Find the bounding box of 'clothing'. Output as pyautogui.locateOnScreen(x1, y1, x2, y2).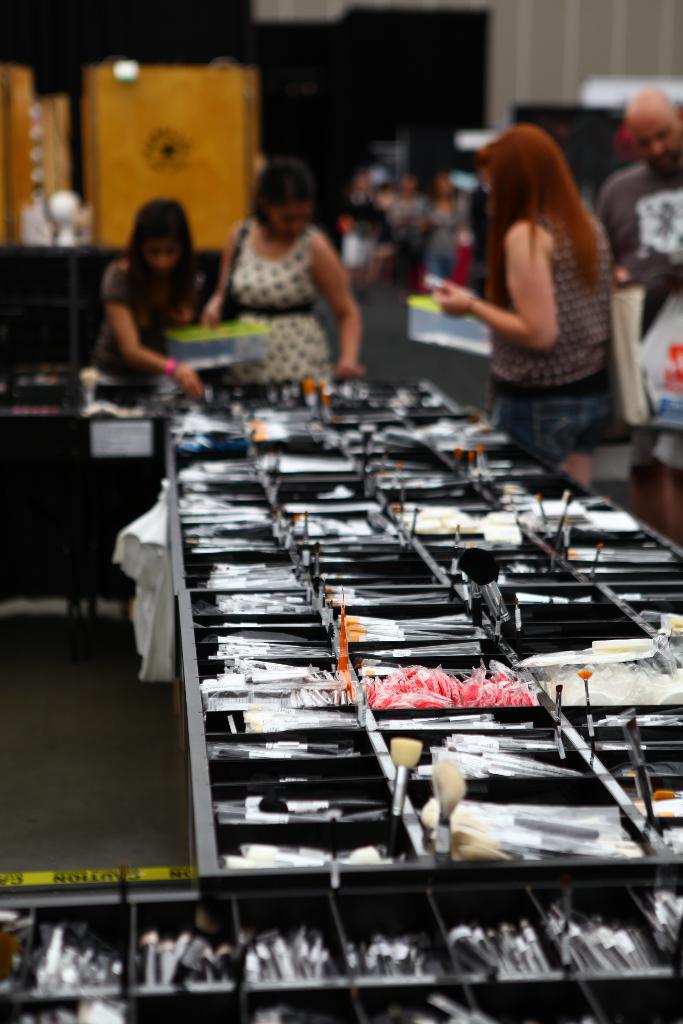
pyautogui.locateOnScreen(484, 216, 605, 390).
